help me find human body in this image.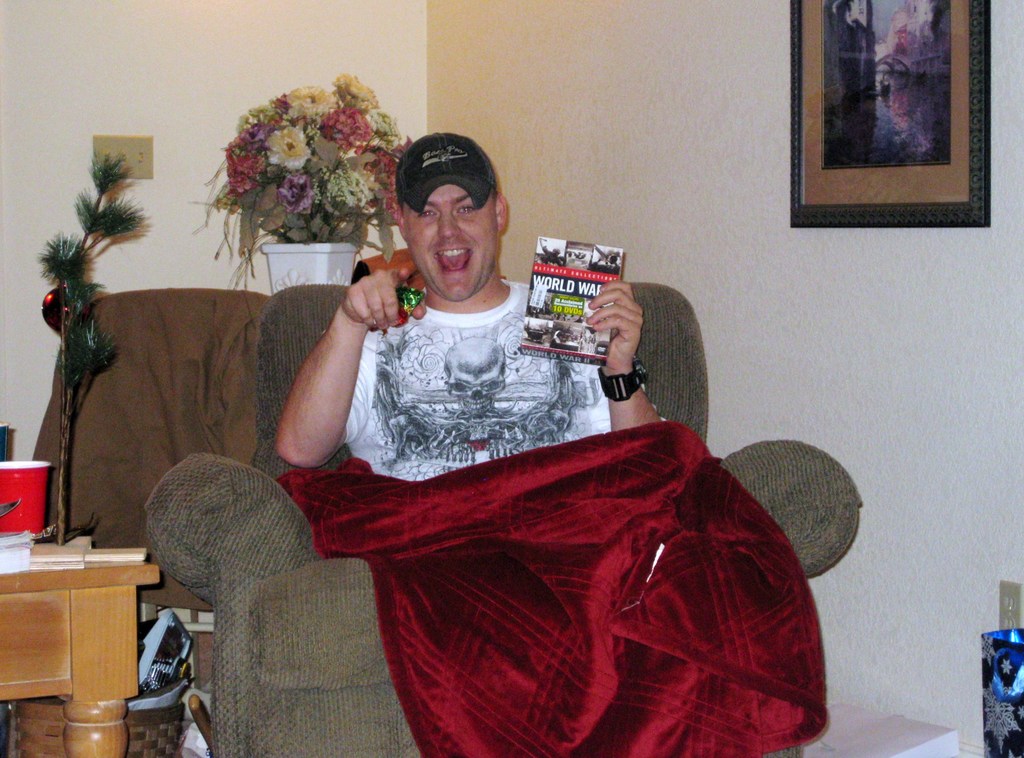
Found it: region(251, 175, 647, 496).
